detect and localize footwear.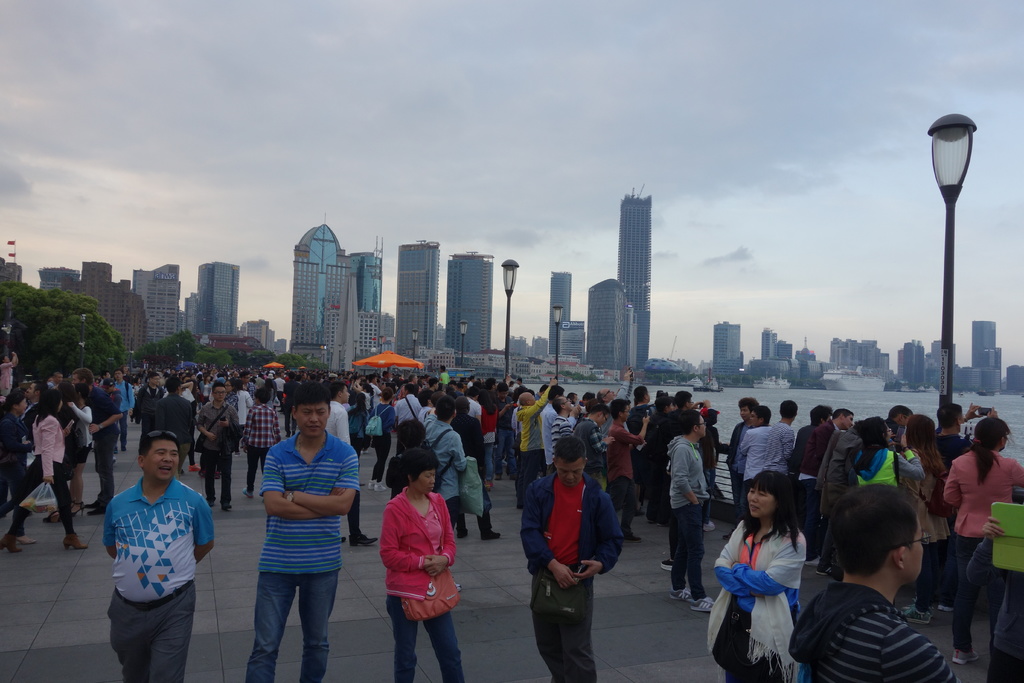
Localized at [806, 557, 820, 569].
